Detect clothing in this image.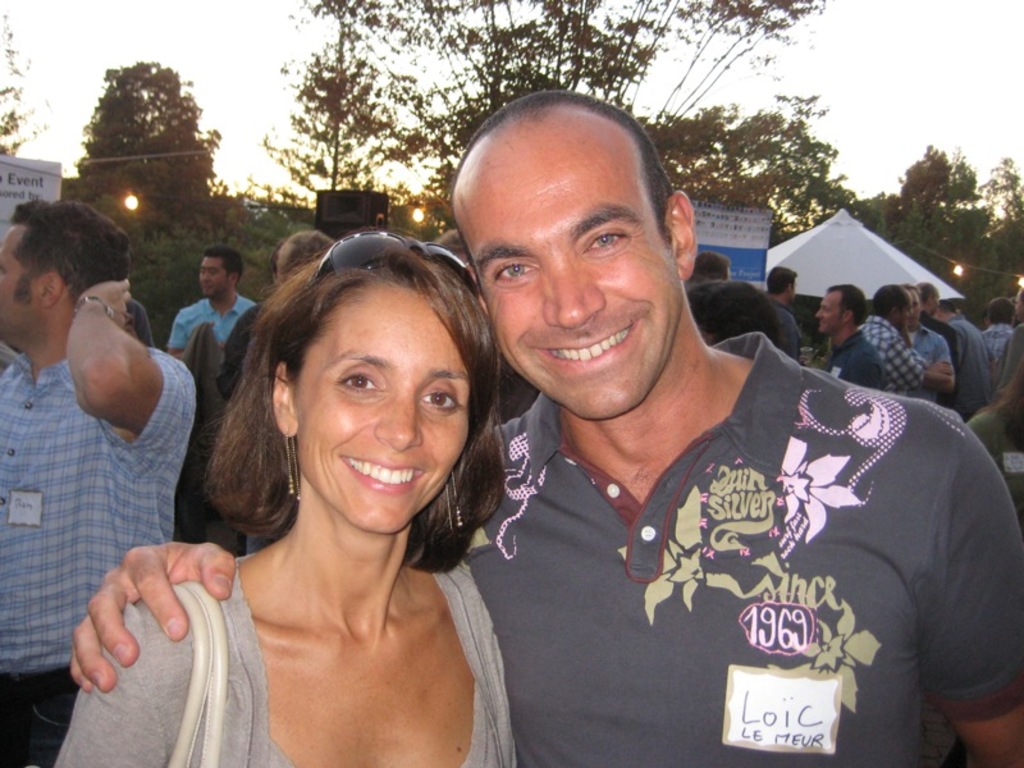
Detection: [166,289,250,357].
